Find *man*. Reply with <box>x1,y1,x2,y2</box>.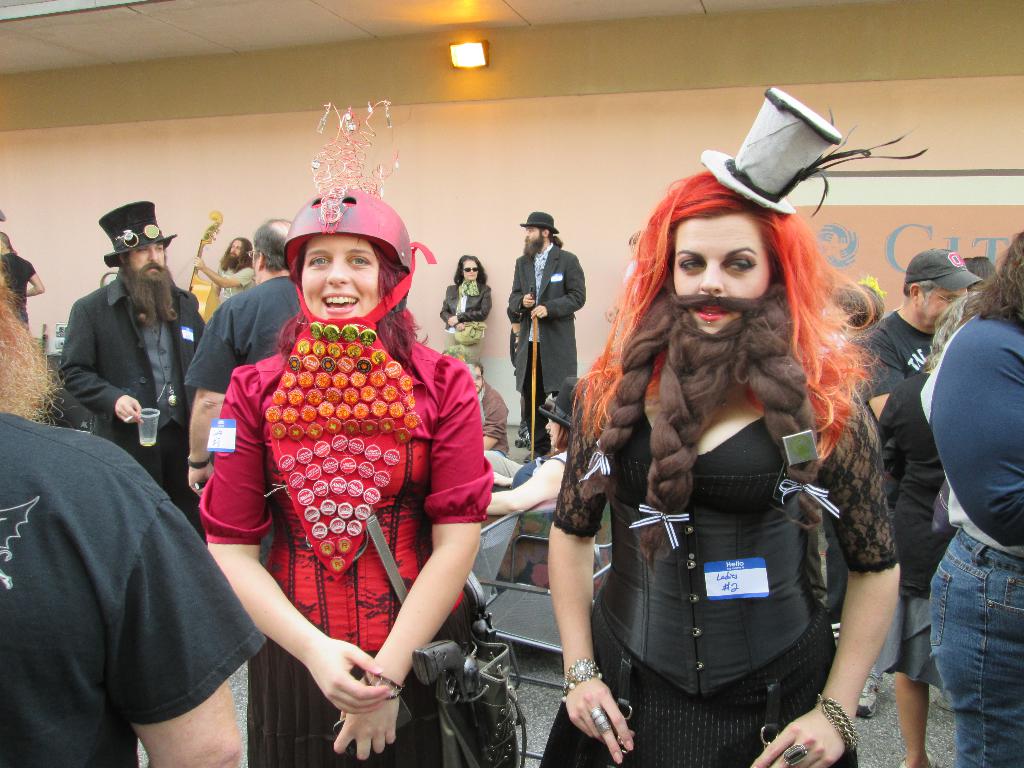
<box>46,199,202,511</box>.
